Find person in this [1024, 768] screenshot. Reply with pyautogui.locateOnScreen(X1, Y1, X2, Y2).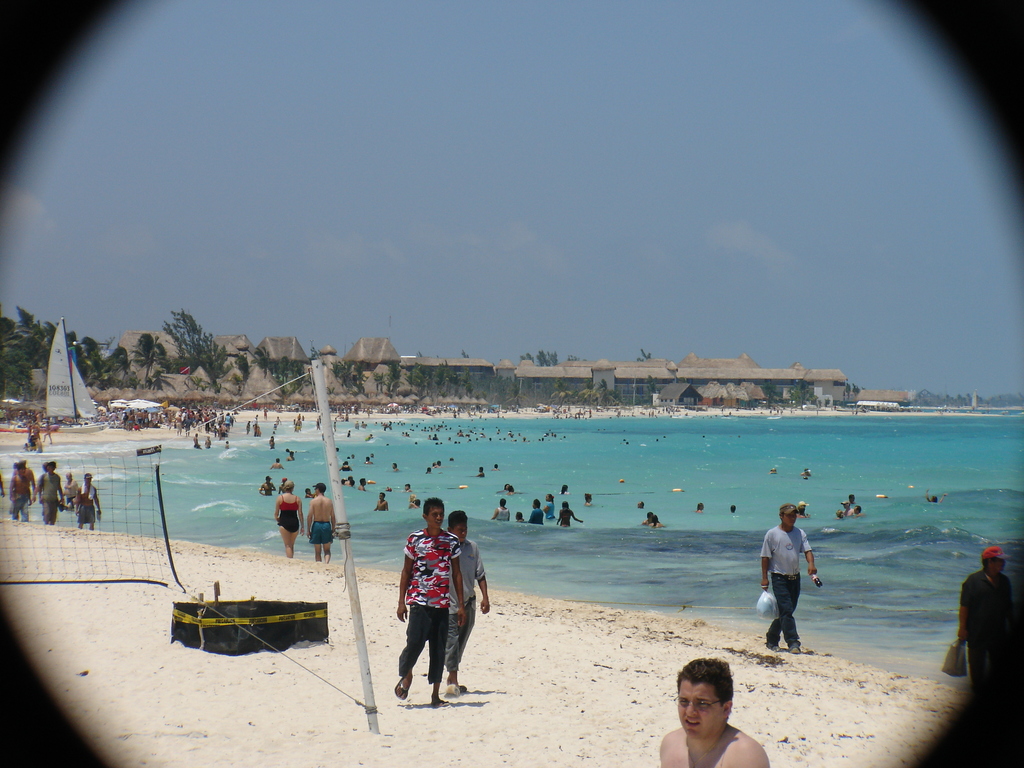
pyautogui.locateOnScreen(194, 433, 199, 446).
